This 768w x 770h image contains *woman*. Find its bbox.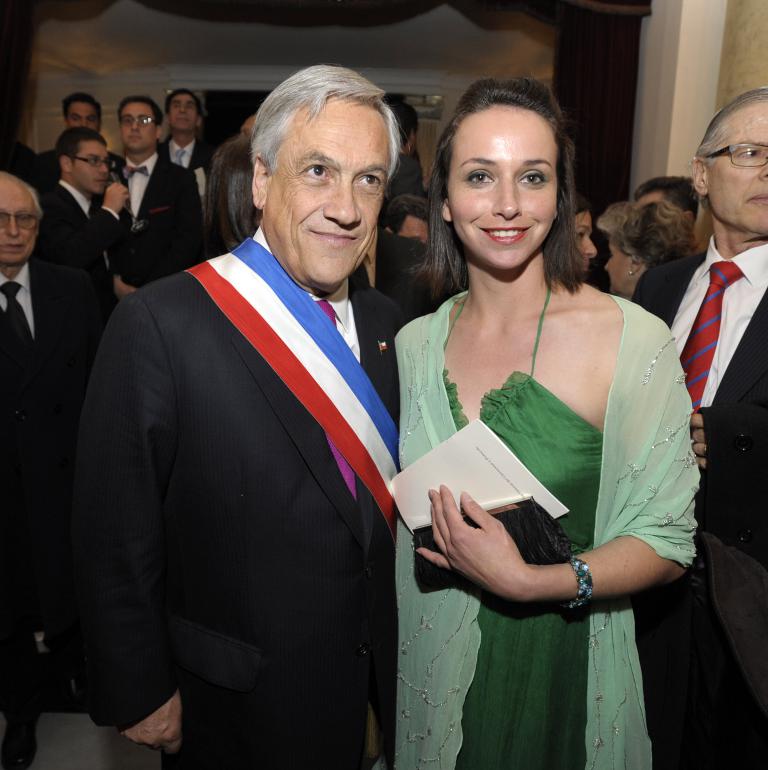
locate(594, 199, 698, 300).
